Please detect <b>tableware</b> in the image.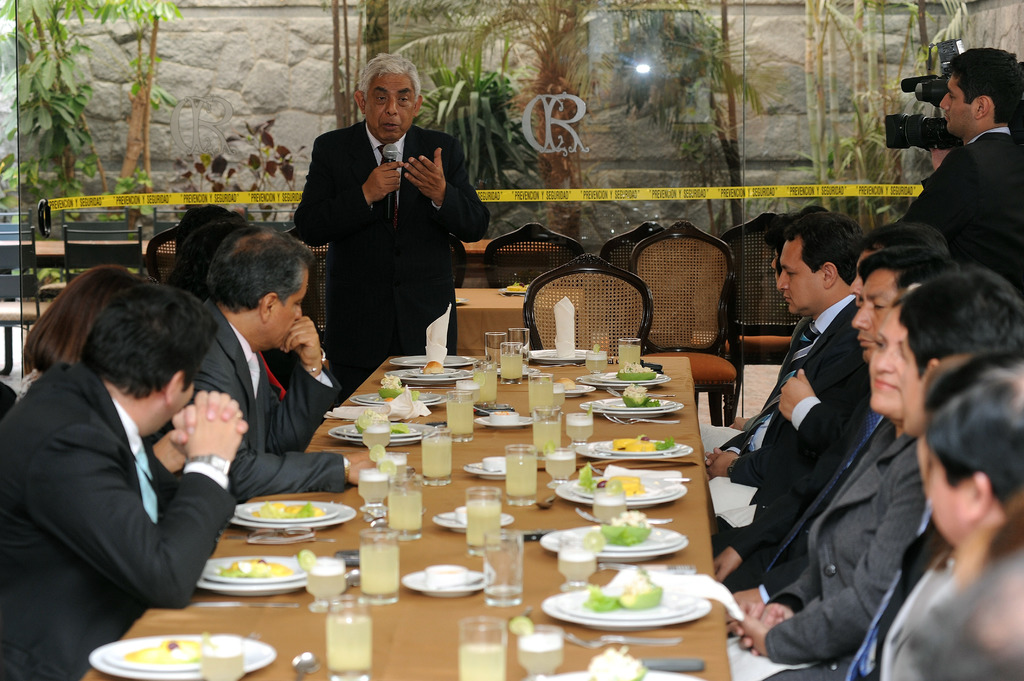
x1=89 y1=634 x2=278 y2=680.
